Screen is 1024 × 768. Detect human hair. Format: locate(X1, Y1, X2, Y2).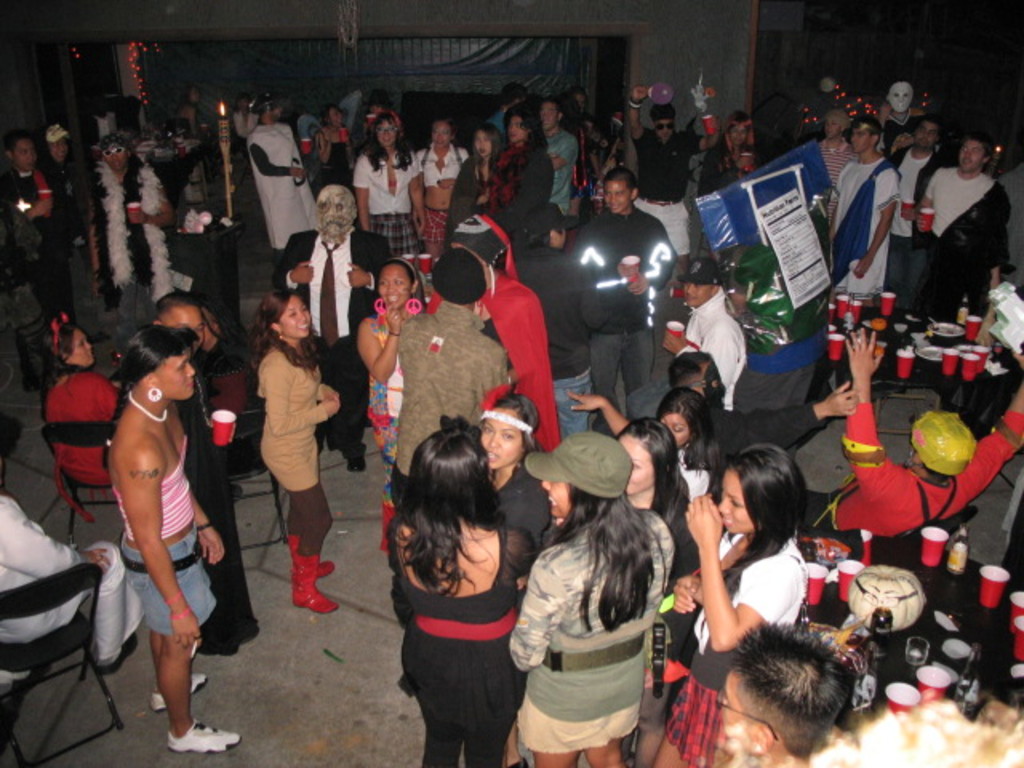
locate(373, 253, 418, 296).
